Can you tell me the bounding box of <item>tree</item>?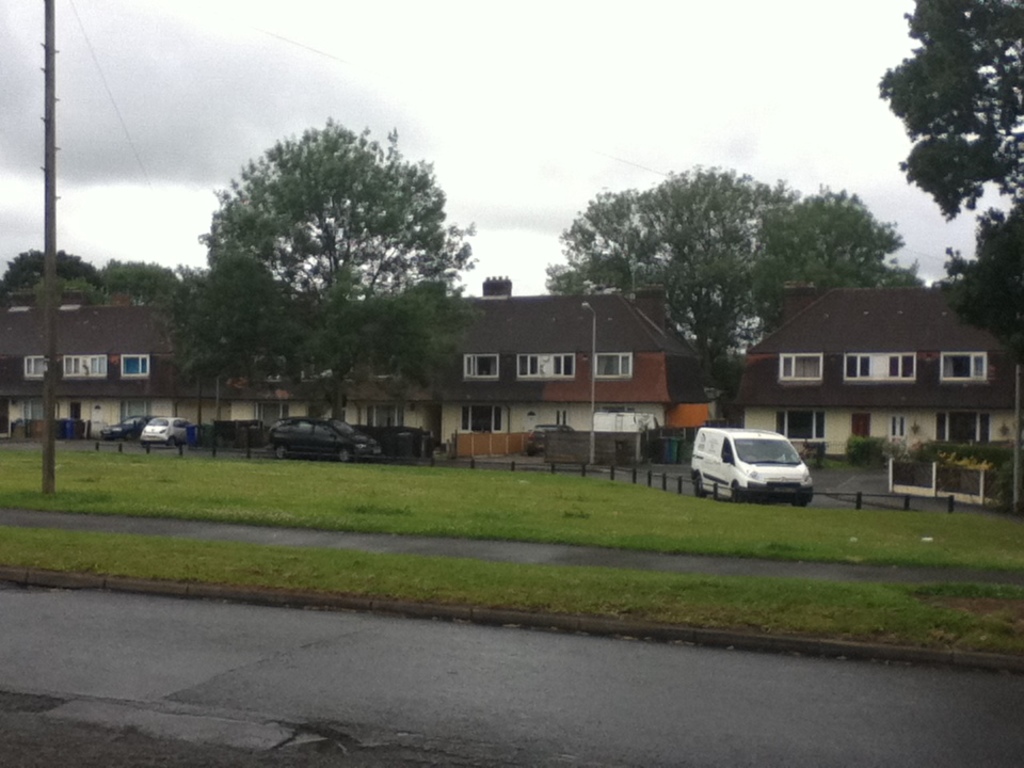
pyautogui.locateOnScreen(86, 256, 174, 307).
